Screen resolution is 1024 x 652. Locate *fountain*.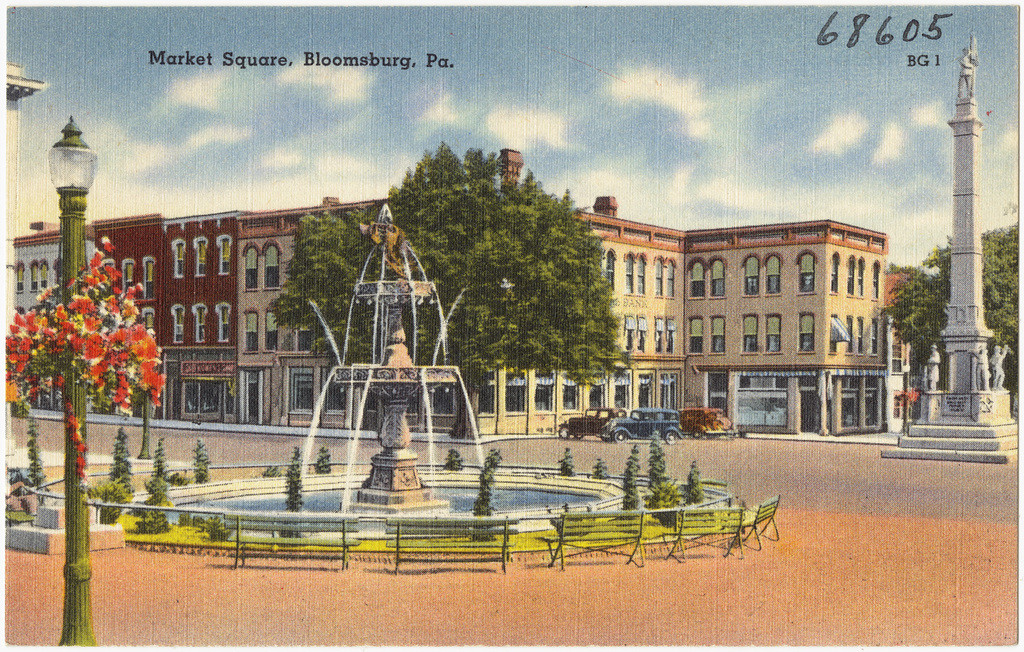
[25, 145, 787, 570].
